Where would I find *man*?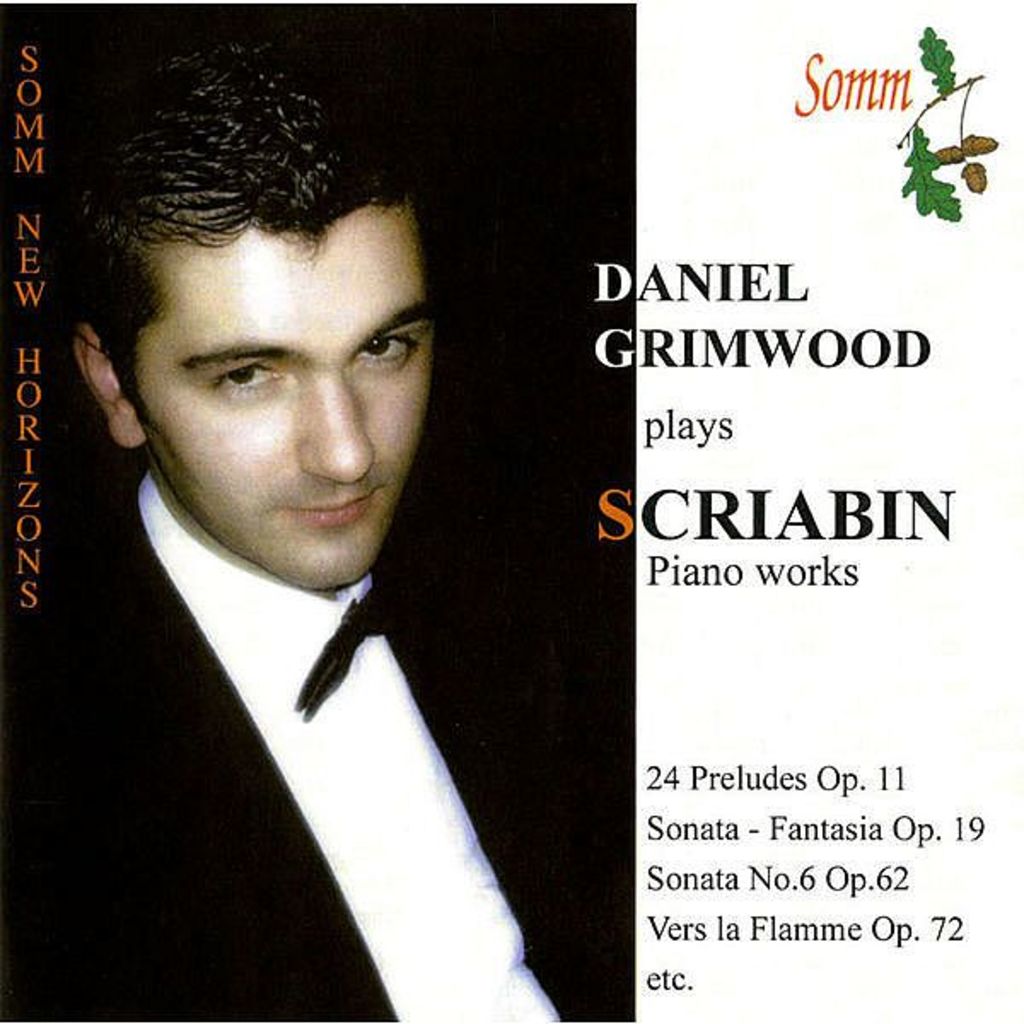
At (left=9, top=87, right=587, bottom=988).
